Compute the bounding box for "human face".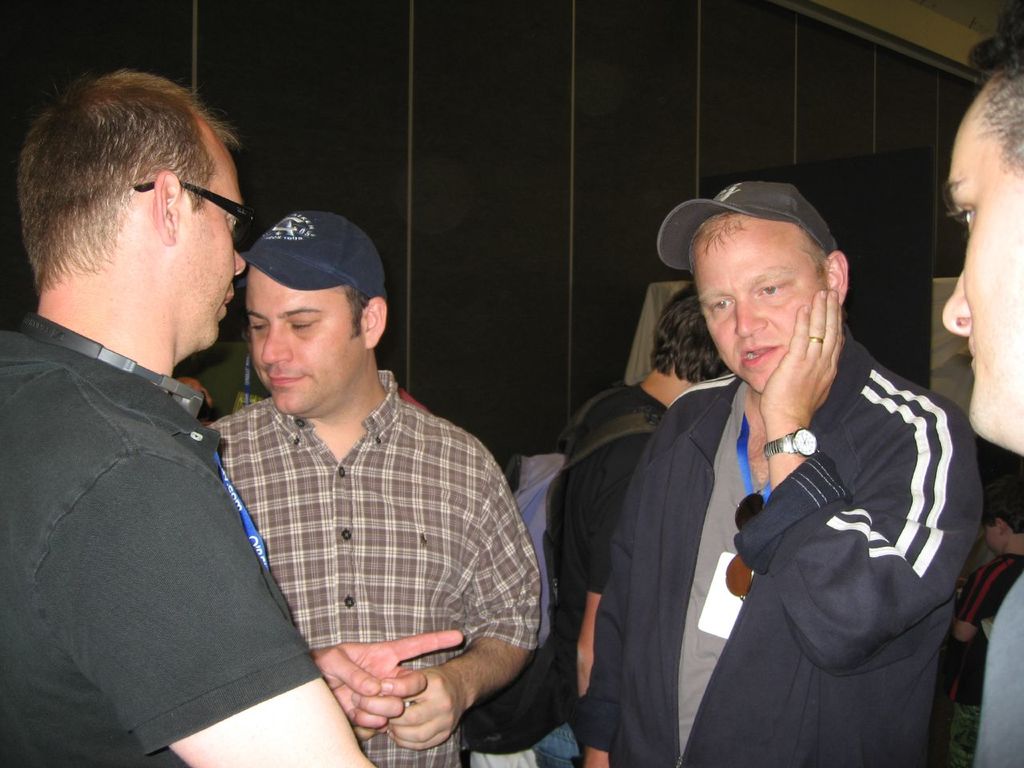
<region>694, 218, 822, 397</region>.
